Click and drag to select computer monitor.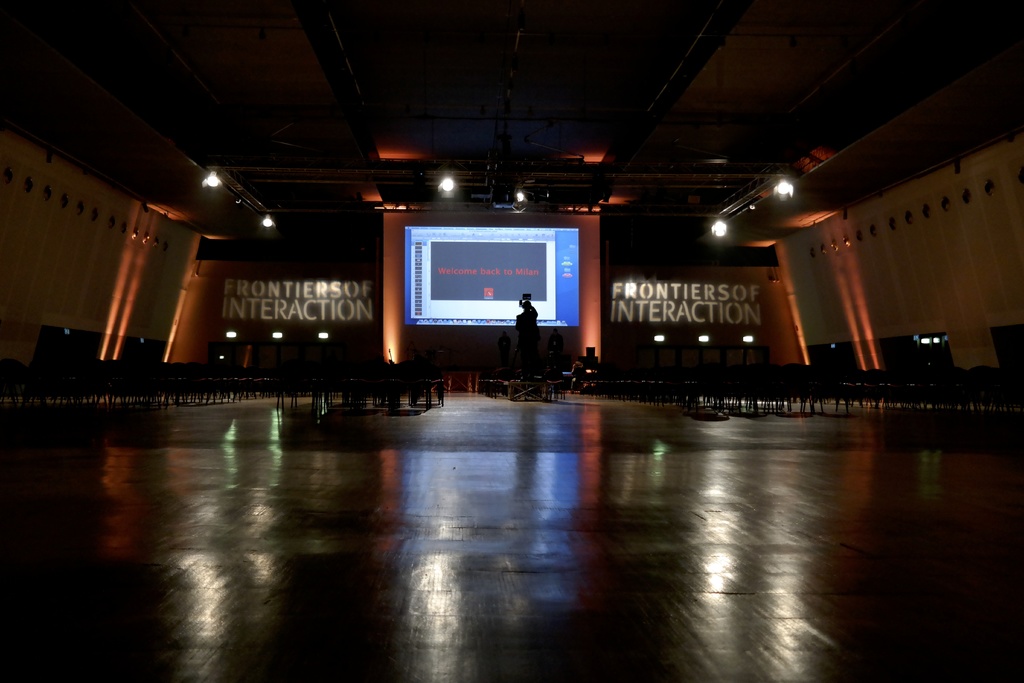
Selection: [x1=374, y1=201, x2=547, y2=374].
